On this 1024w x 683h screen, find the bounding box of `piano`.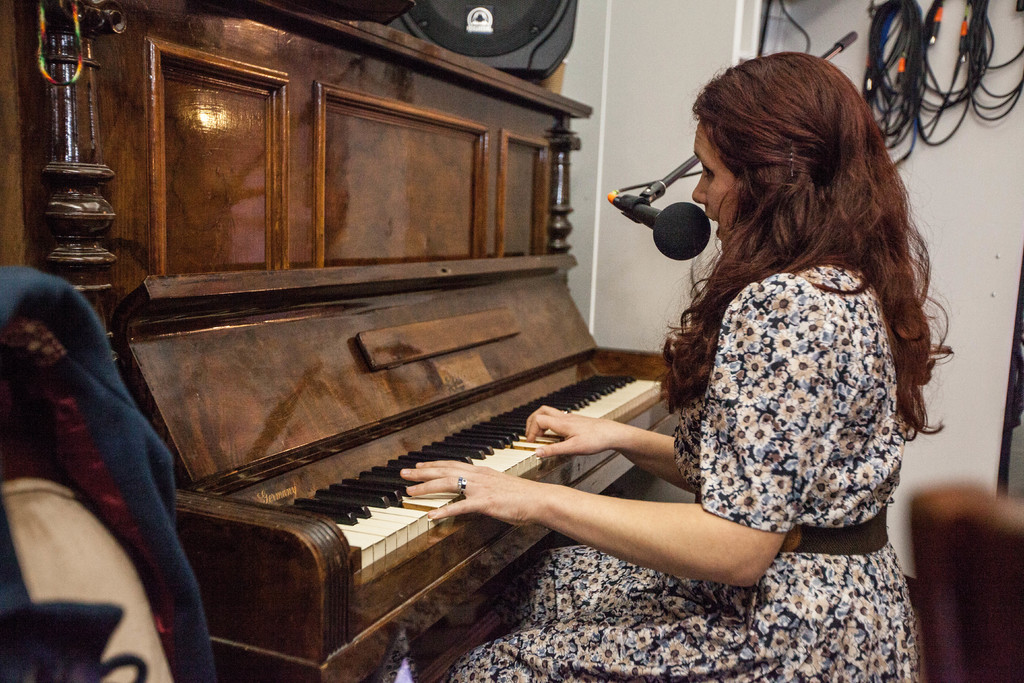
Bounding box: l=172, t=122, r=840, b=654.
